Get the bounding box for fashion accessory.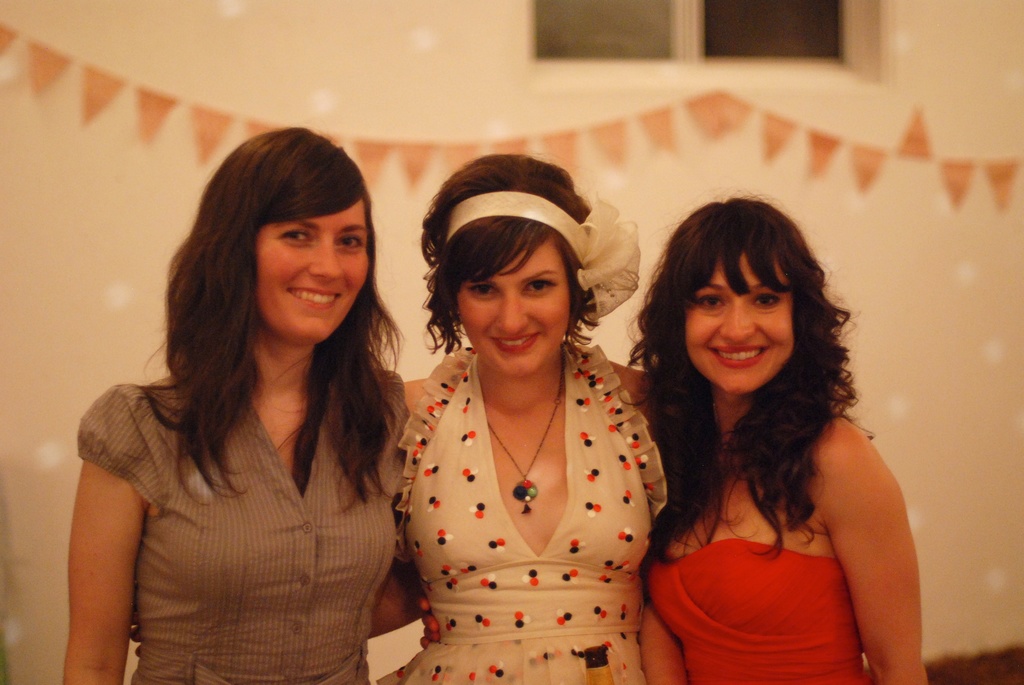
(447,191,639,333).
